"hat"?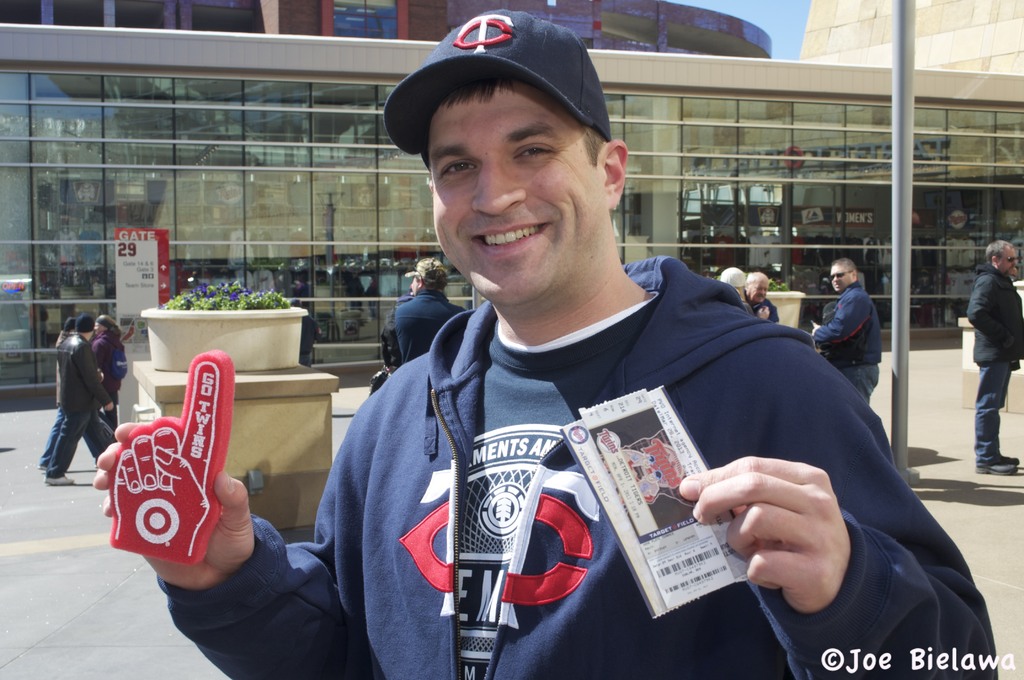
{"left": 381, "top": 6, "right": 614, "bottom": 144}
